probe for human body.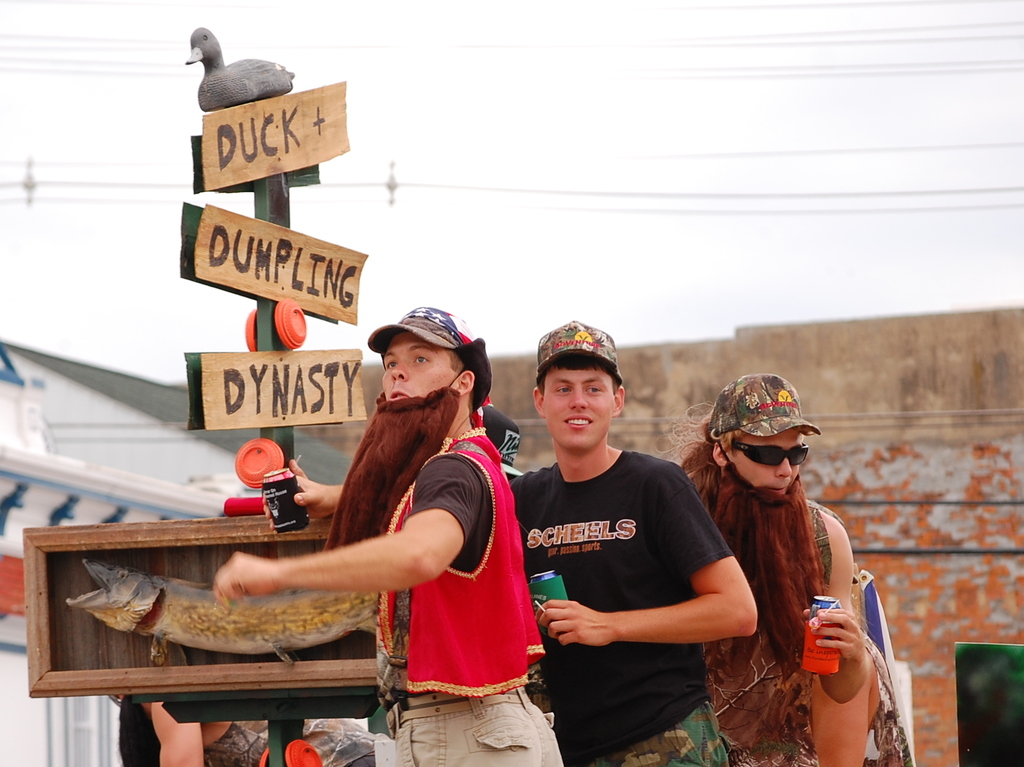
Probe result: <bbox>211, 420, 564, 766</bbox>.
